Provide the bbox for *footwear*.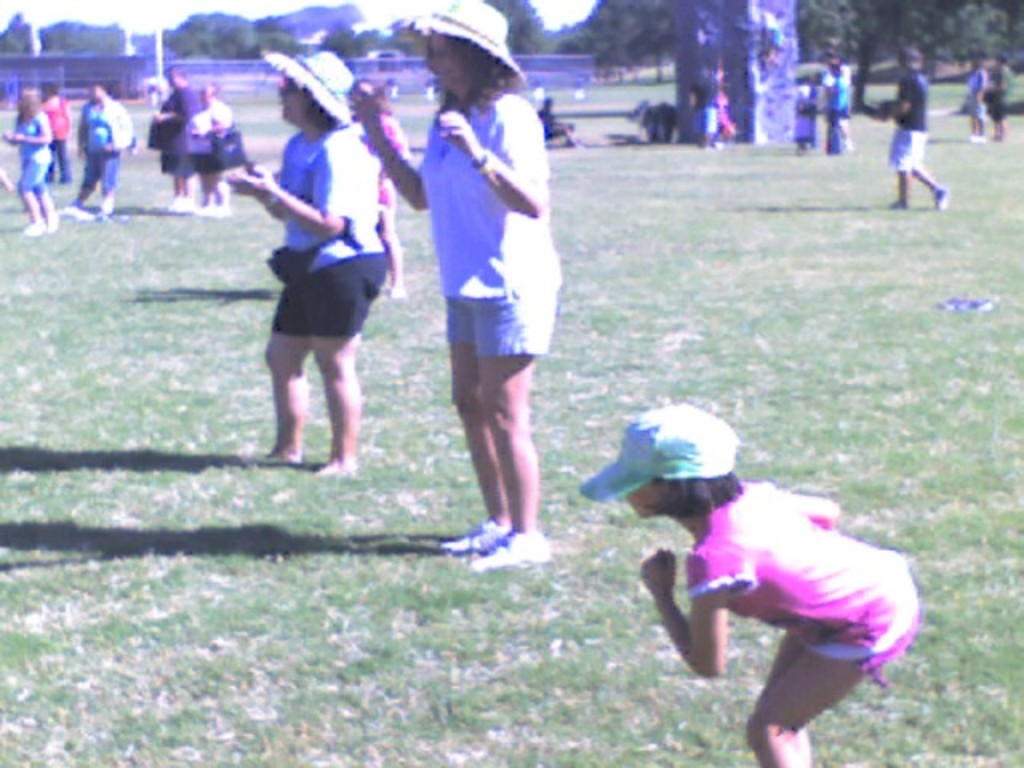
{"x1": 211, "y1": 198, "x2": 234, "y2": 214}.
